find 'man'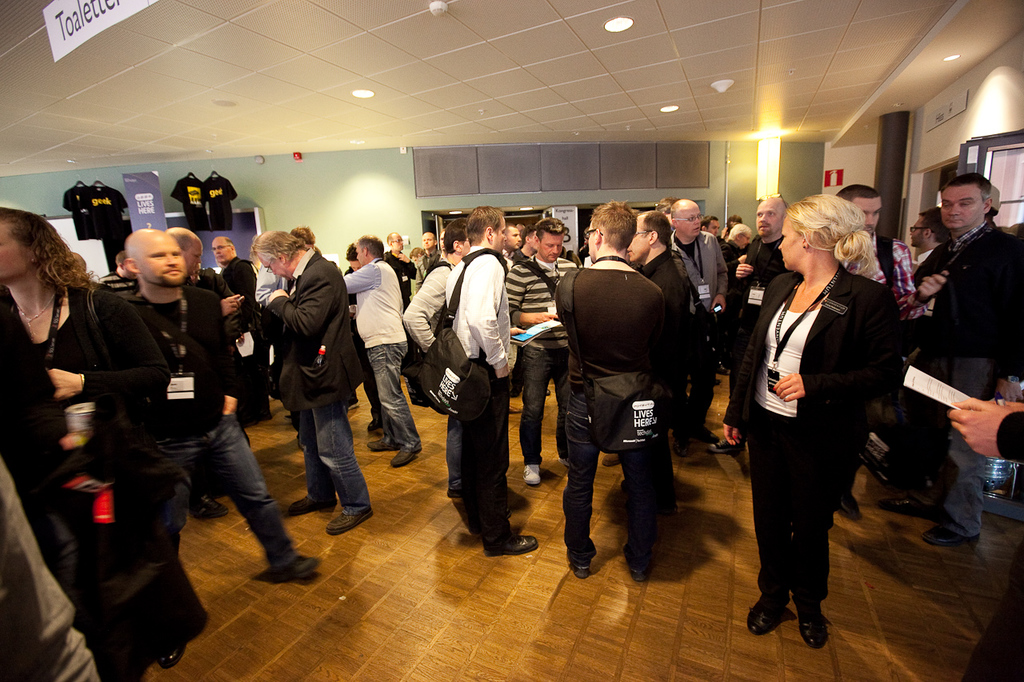
crop(876, 170, 1023, 546)
